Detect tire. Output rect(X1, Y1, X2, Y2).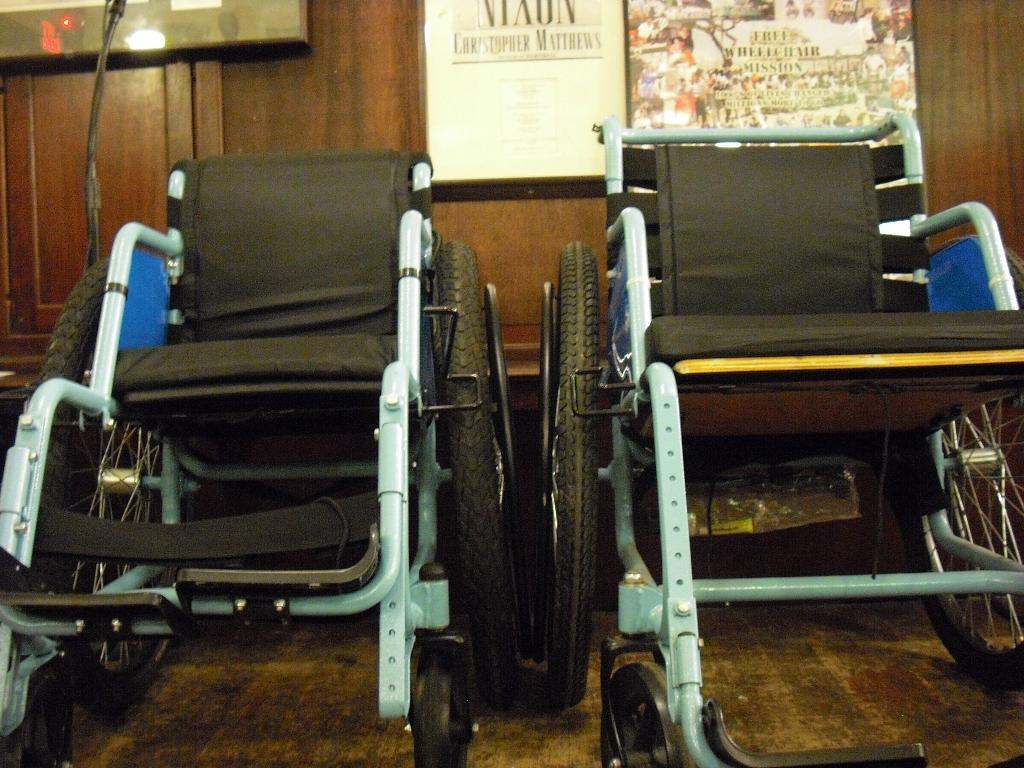
rect(40, 259, 185, 703).
